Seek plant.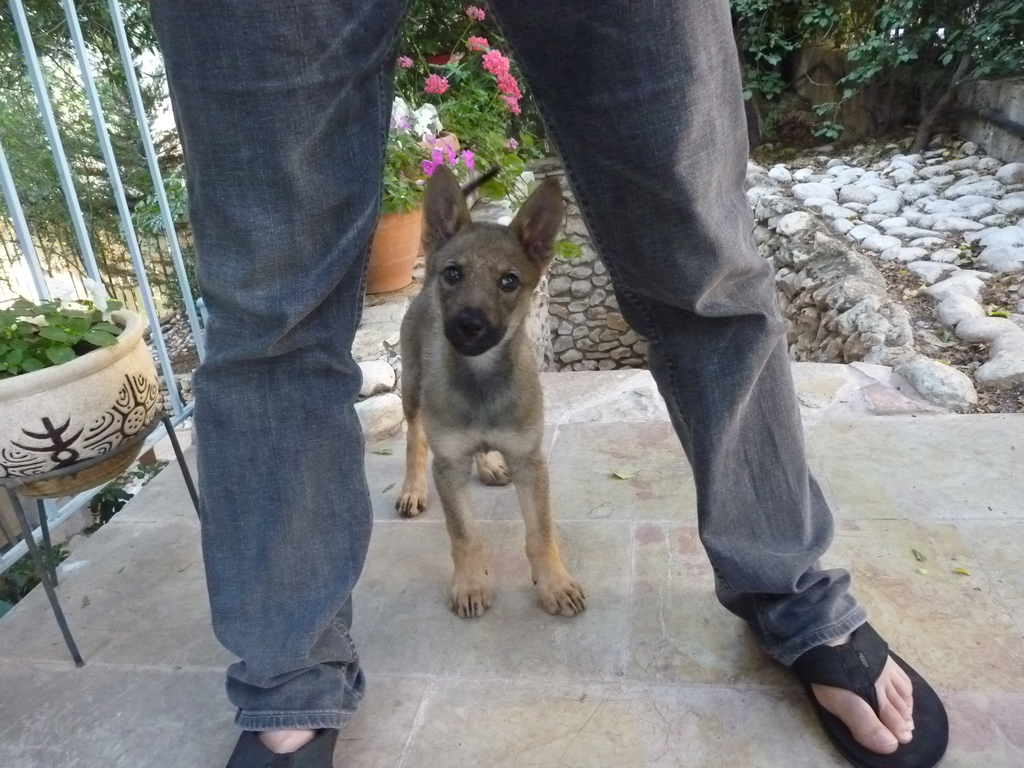
left=0, top=0, right=212, bottom=348.
